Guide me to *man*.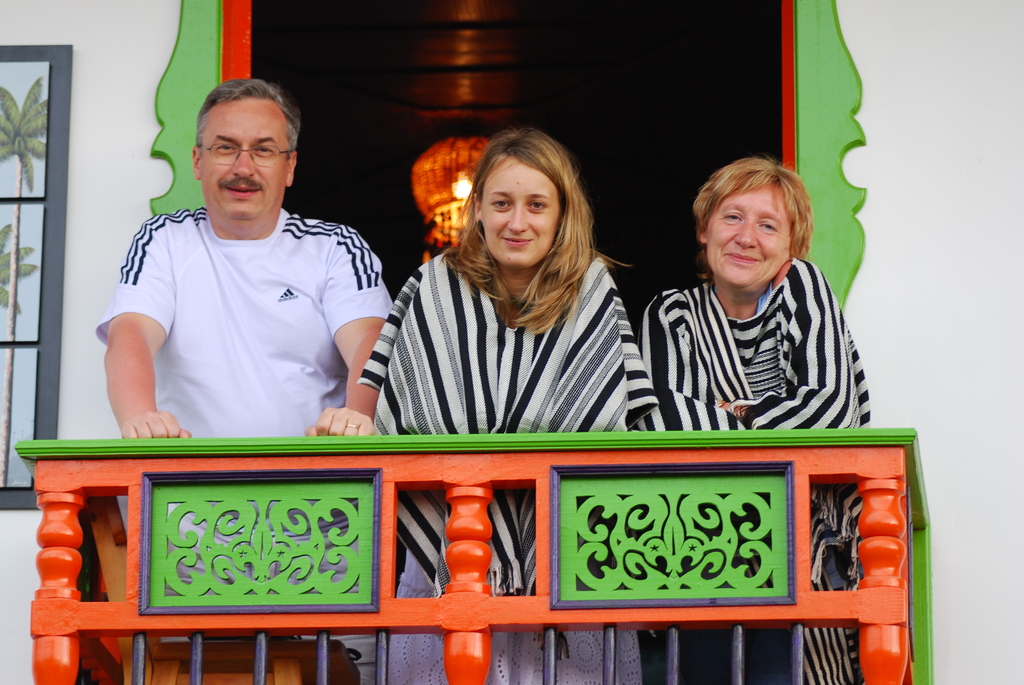
Guidance: select_region(97, 77, 390, 684).
